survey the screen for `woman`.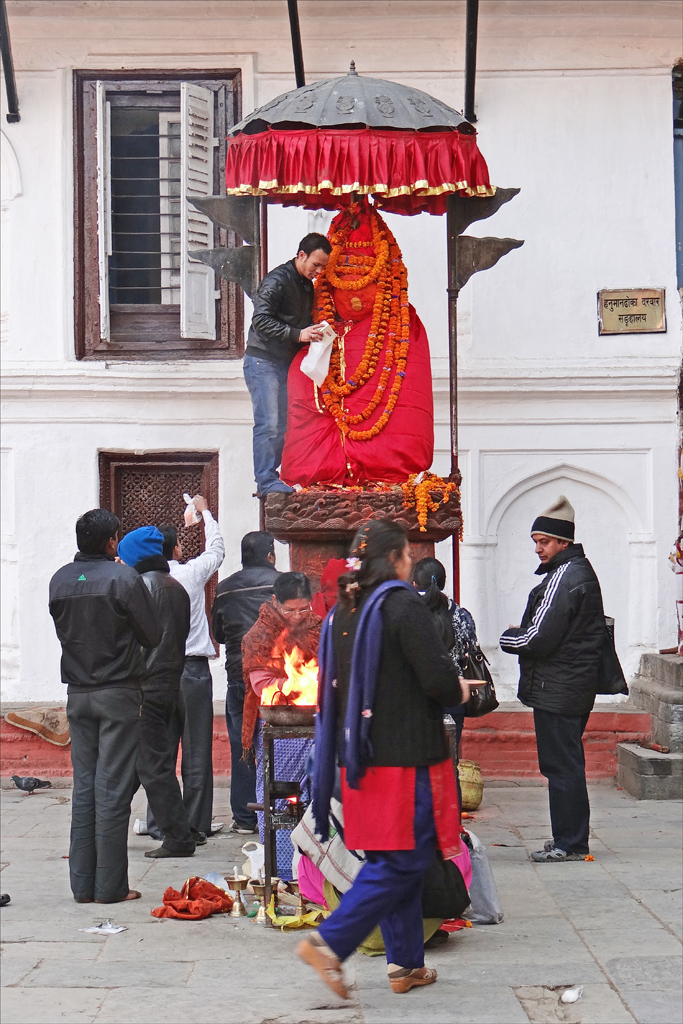
Survey found: x1=298, y1=516, x2=497, y2=997.
